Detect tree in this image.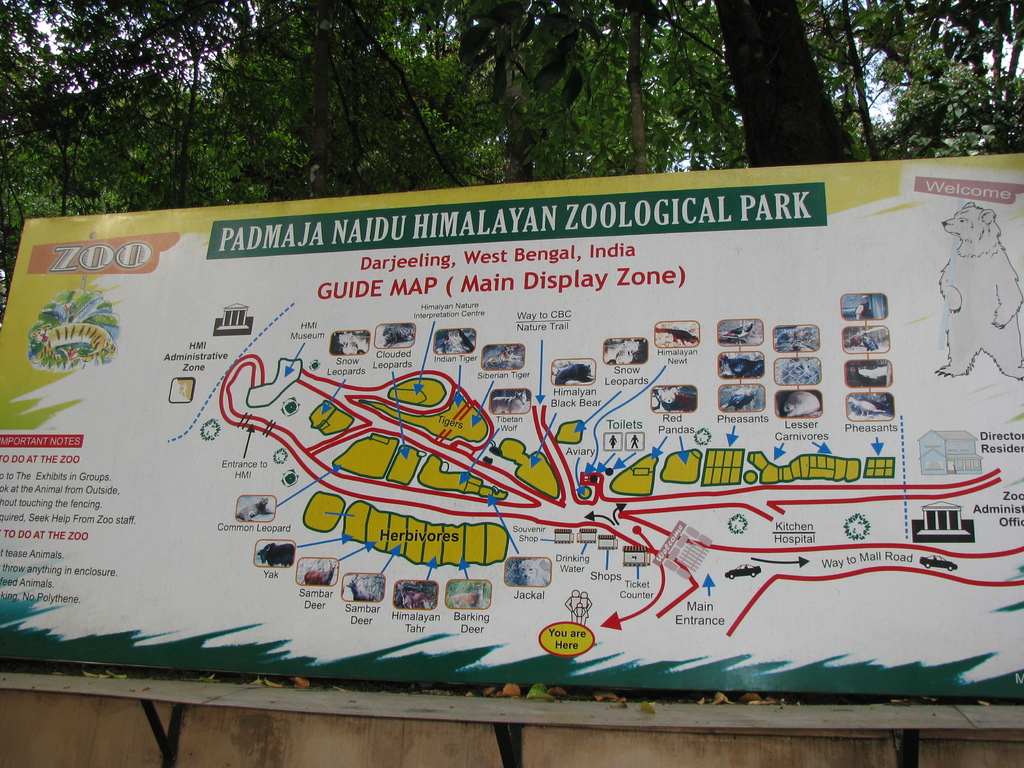
Detection: bbox(0, 0, 92, 231).
